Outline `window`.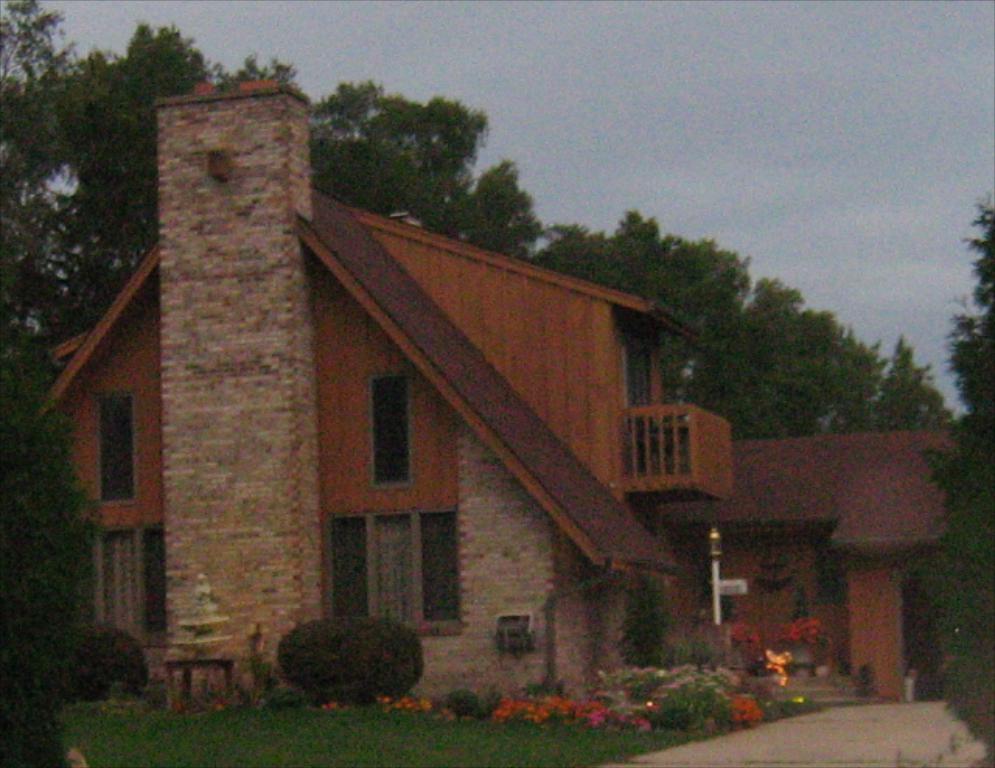
Outline: bbox(93, 395, 132, 501).
